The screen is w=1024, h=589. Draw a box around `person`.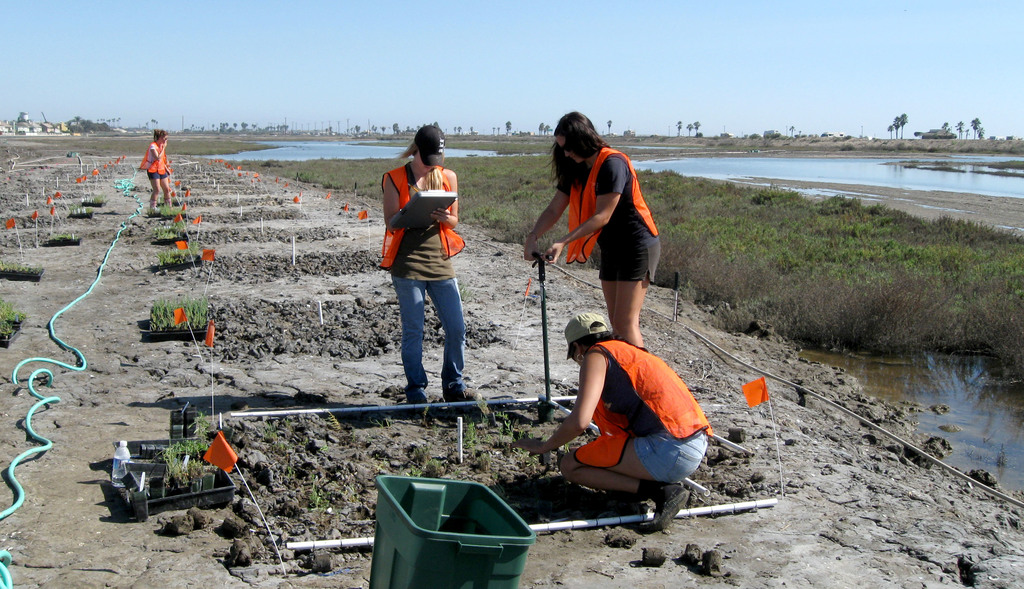
region(140, 128, 177, 218).
